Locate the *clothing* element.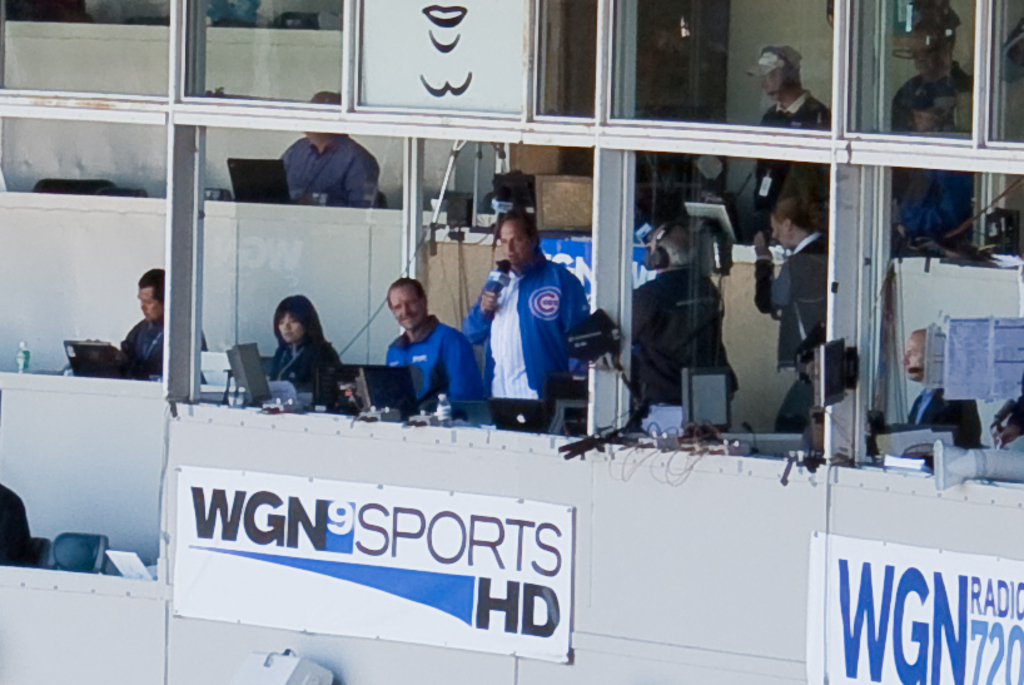
Element bbox: detection(906, 386, 986, 452).
